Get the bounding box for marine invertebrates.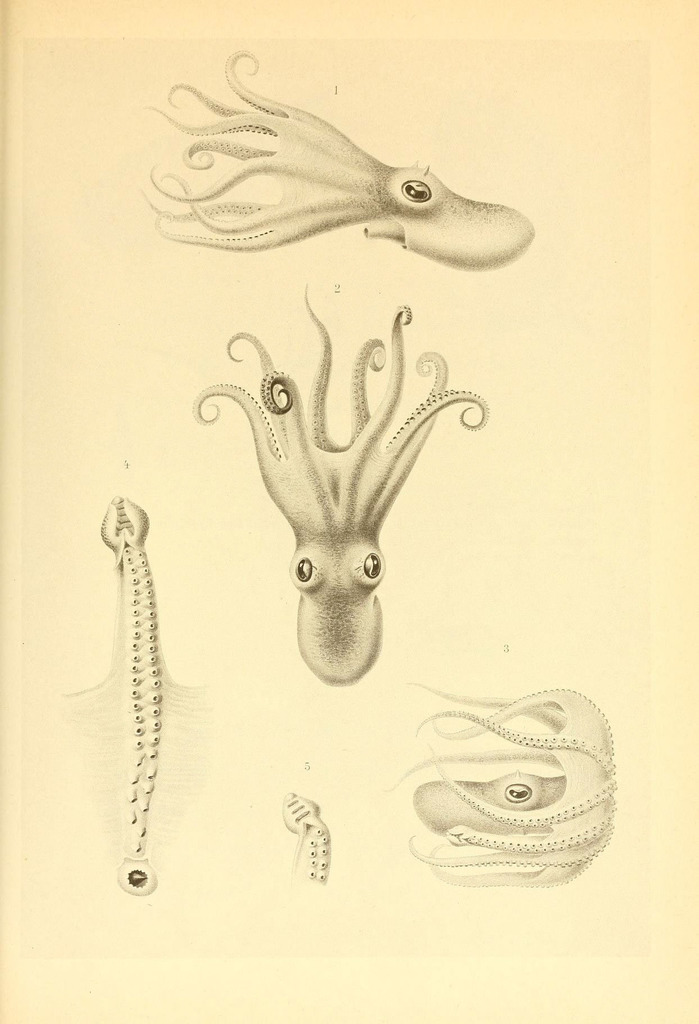
bbox=[137, 50, 533, 276].
